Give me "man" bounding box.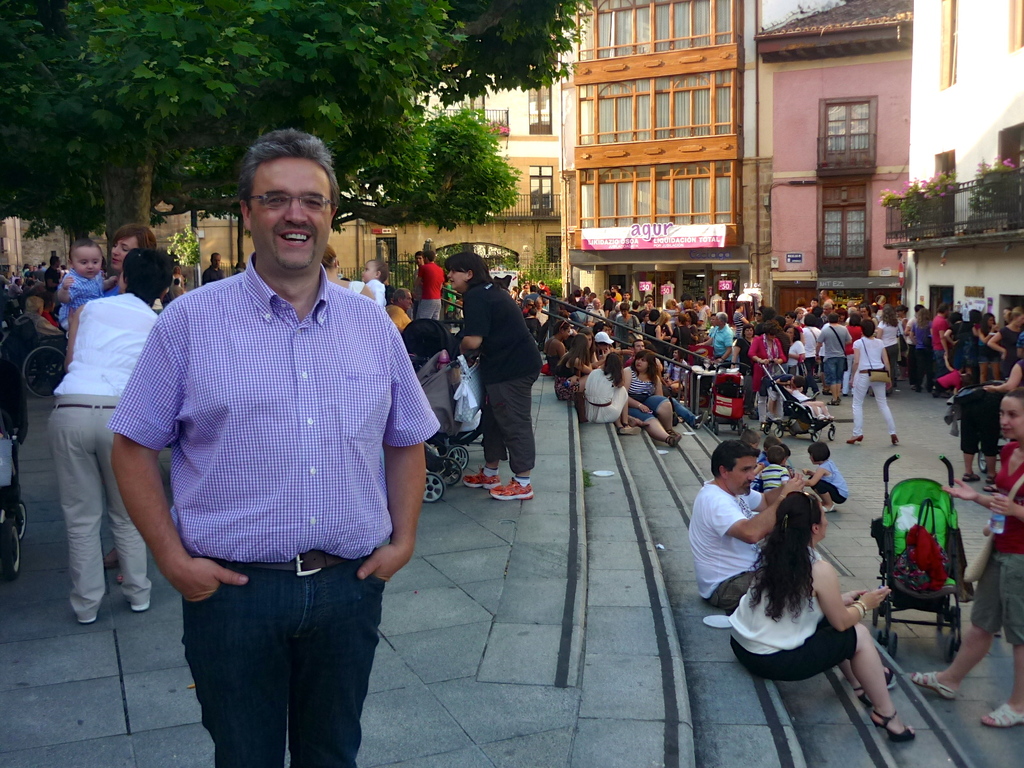
603, 285, 615, 317.
